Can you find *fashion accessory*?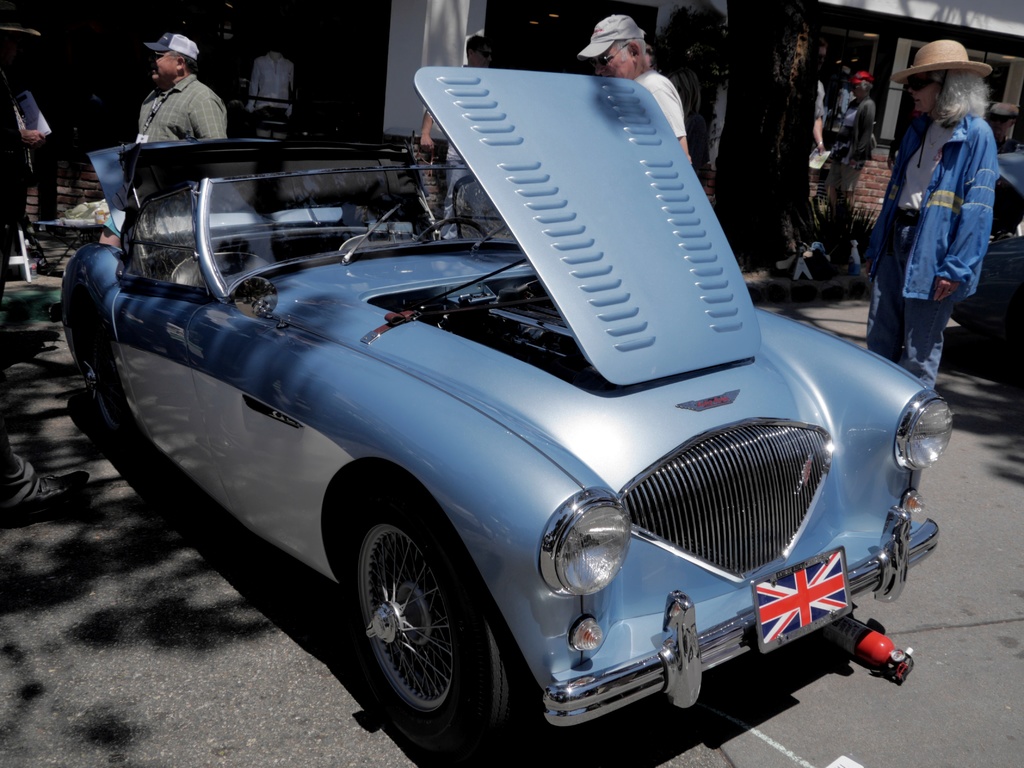
Yes, bounding box: left=948, top=290, right=950, bottom=293.
